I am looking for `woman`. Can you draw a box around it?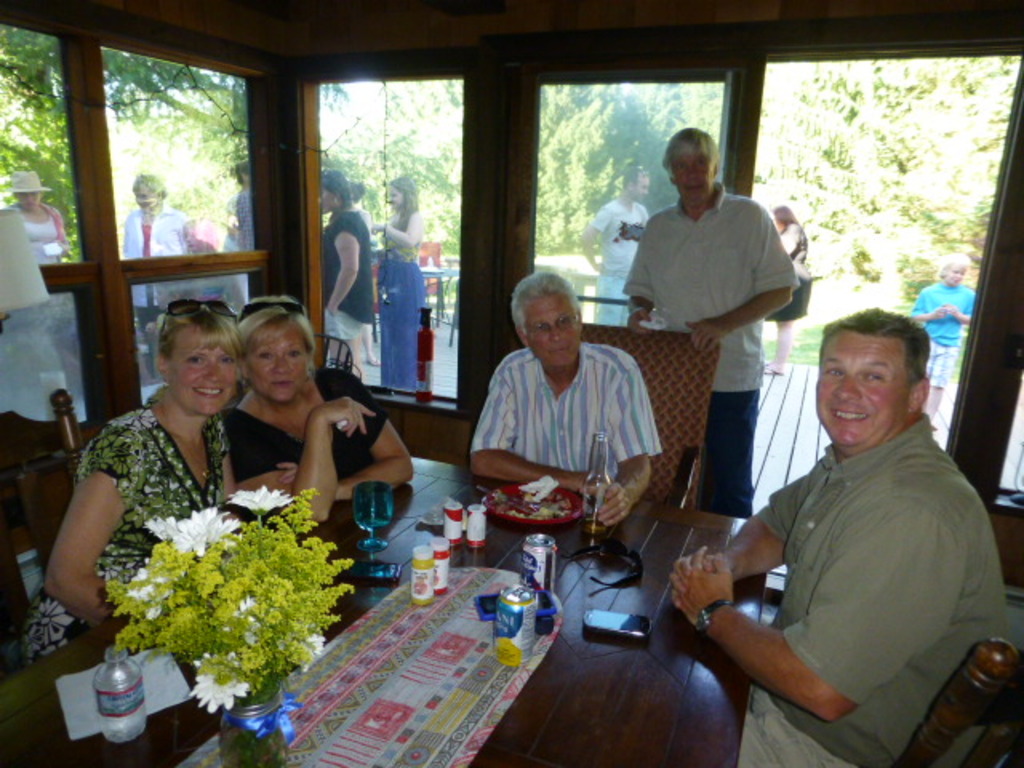
Sure, the bounding box is rect(6, 192, 77, 395).
